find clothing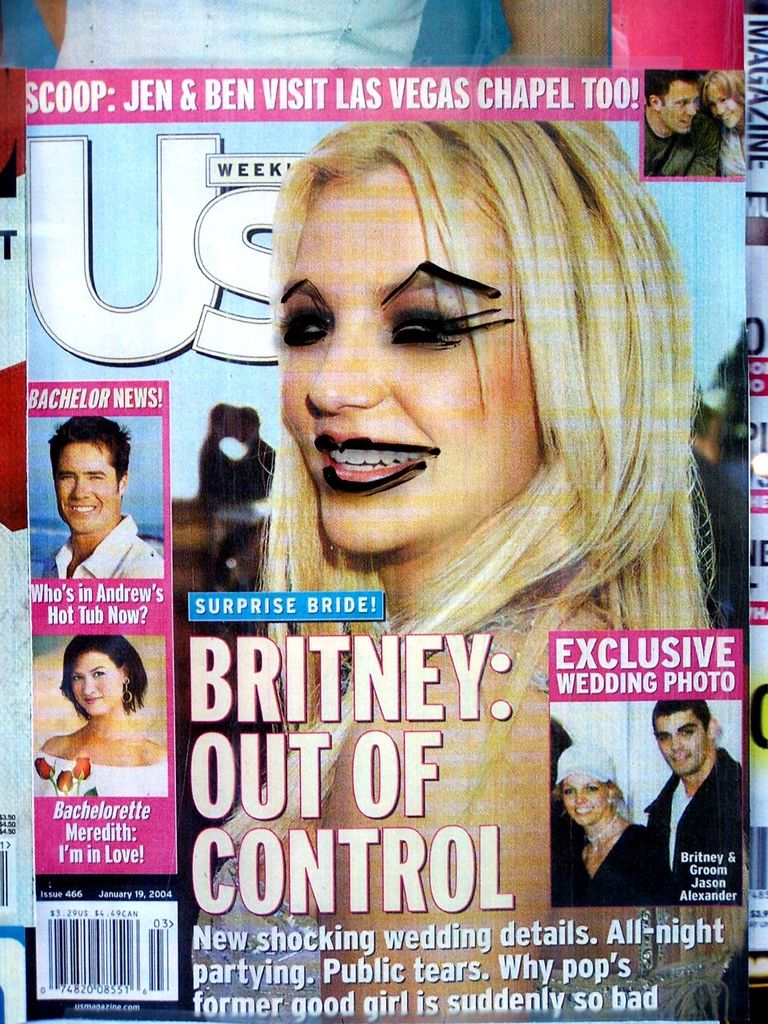
Rect(33, 753, 172, 804)
